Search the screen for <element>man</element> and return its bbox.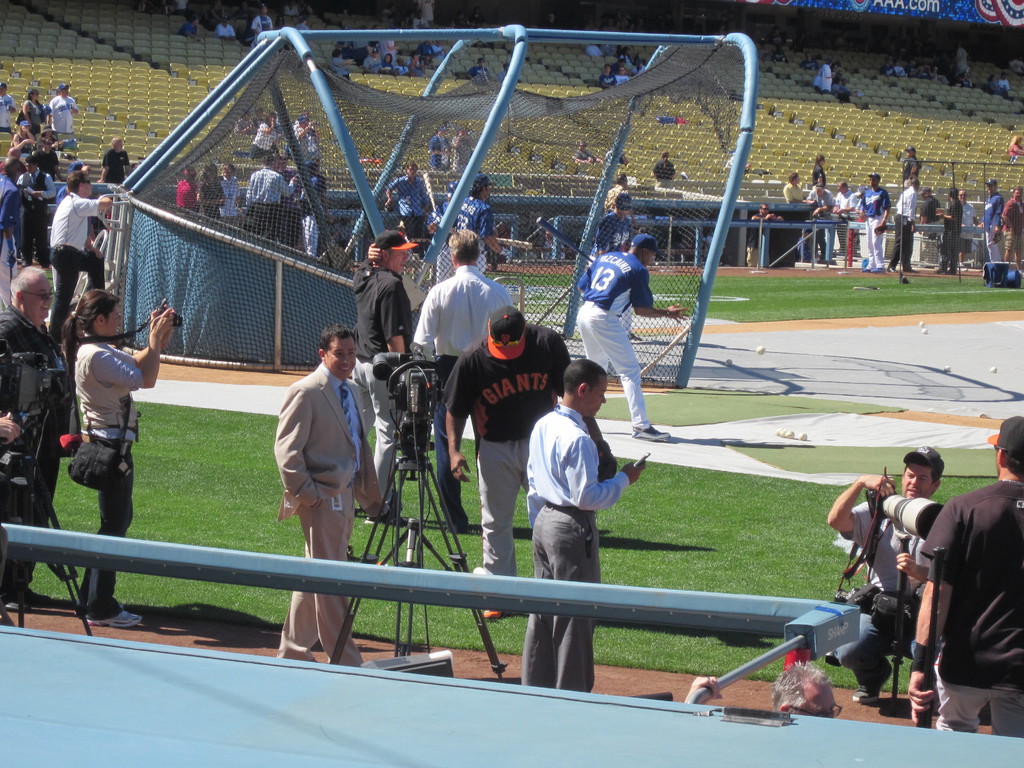
Found: crop(454, 13, 470, 30).
